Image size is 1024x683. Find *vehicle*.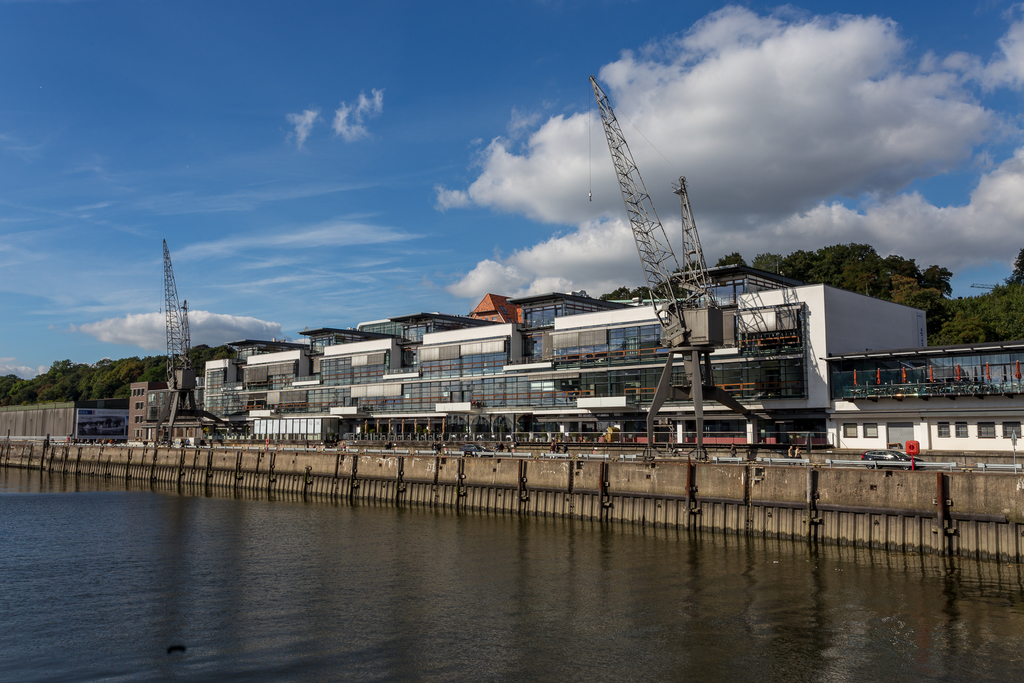
[856,447,926,468].
